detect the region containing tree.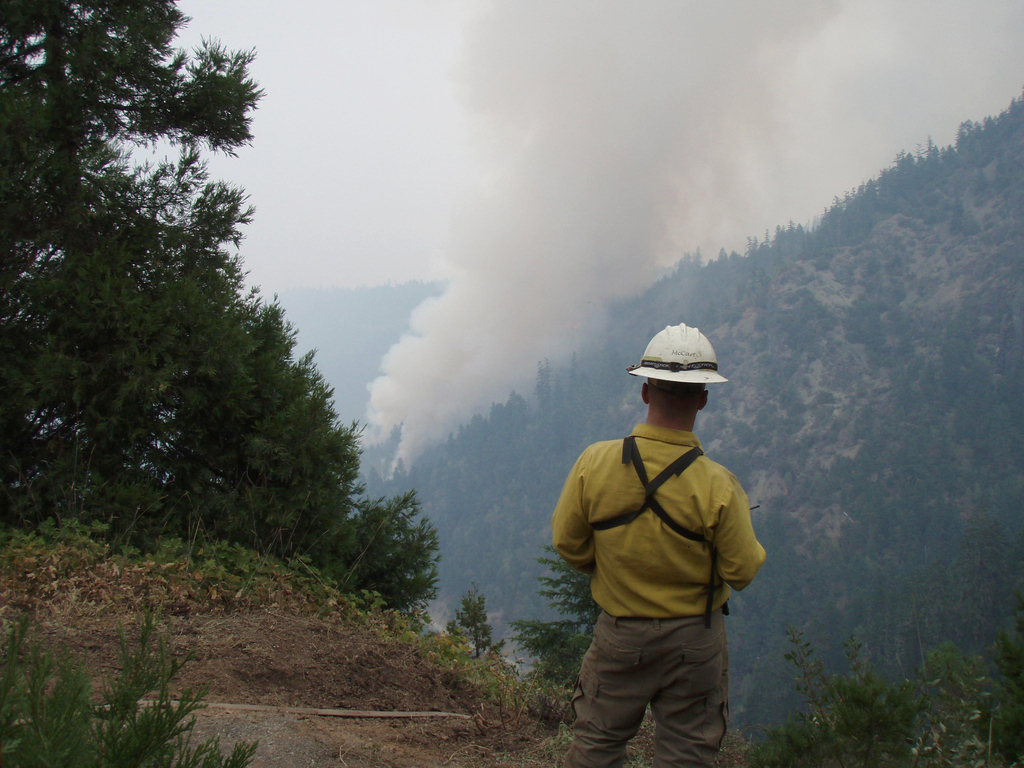
bbox(445, 583, 502, 657).
